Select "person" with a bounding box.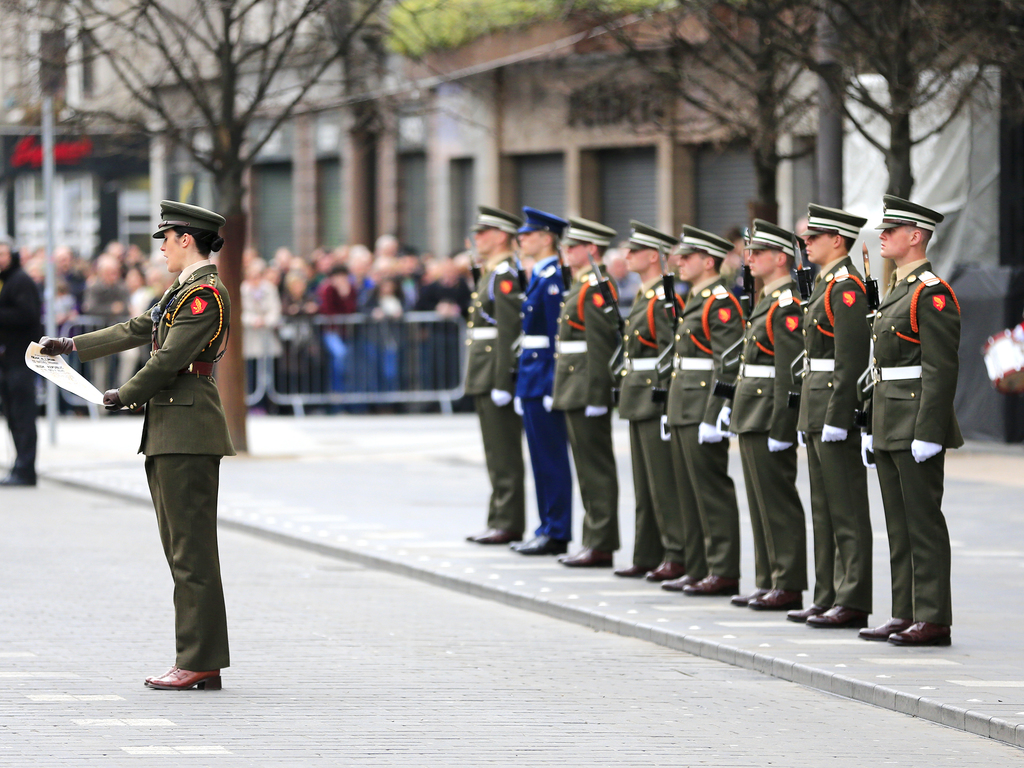
{"left": 666, "top": 219, "right": 742, "bottom": 593}.
